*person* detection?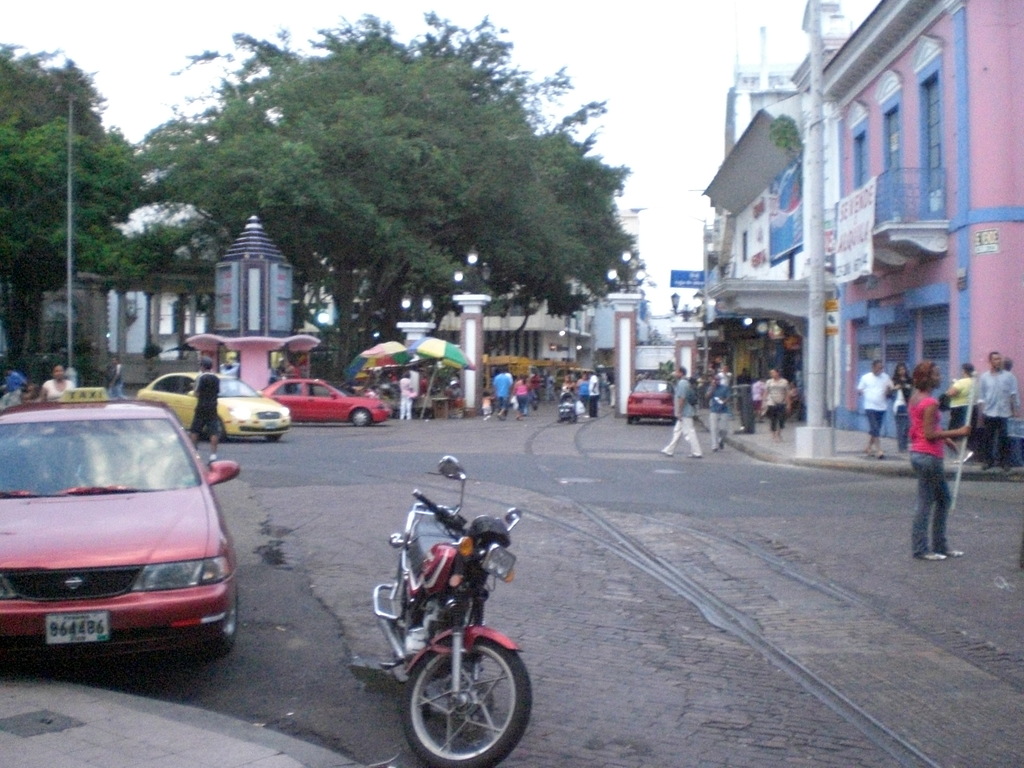
<bbox>488, 364, 517, 417</bbox>
